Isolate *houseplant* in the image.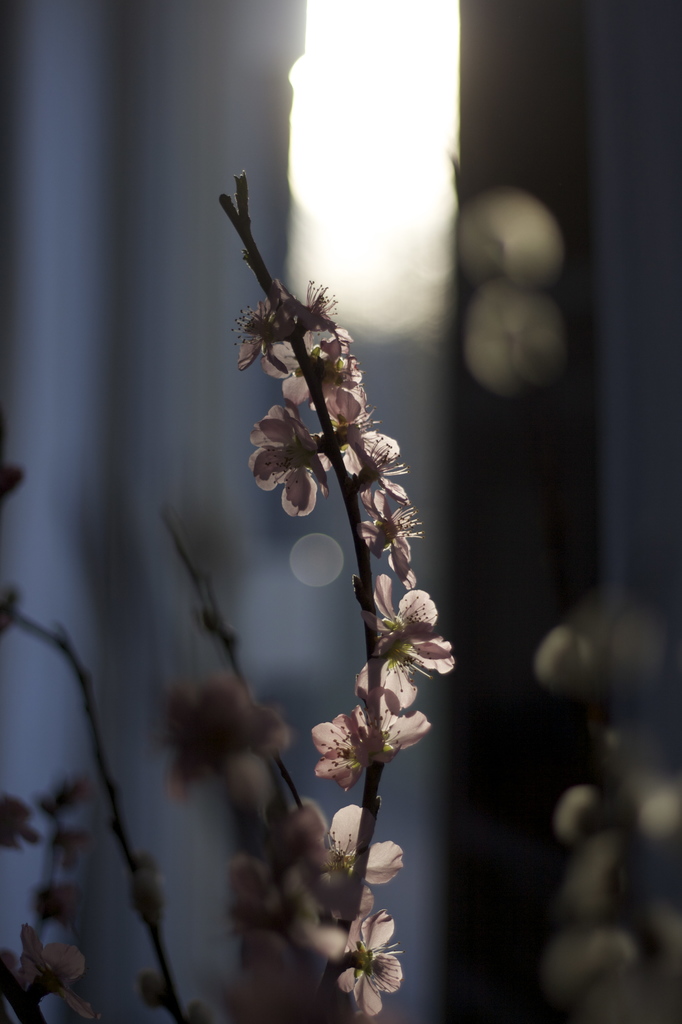
Isolated region: Rect(0, 180, 681, 1023).
